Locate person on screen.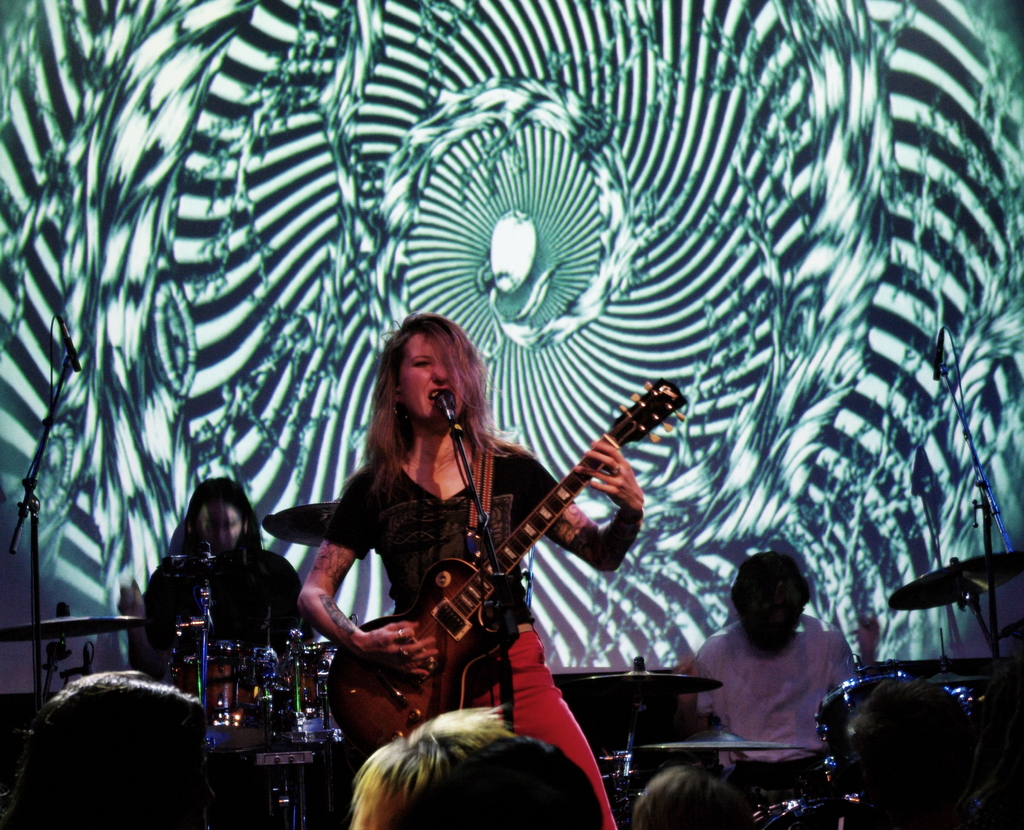
On screen at region(107, 478, 316, 729).
